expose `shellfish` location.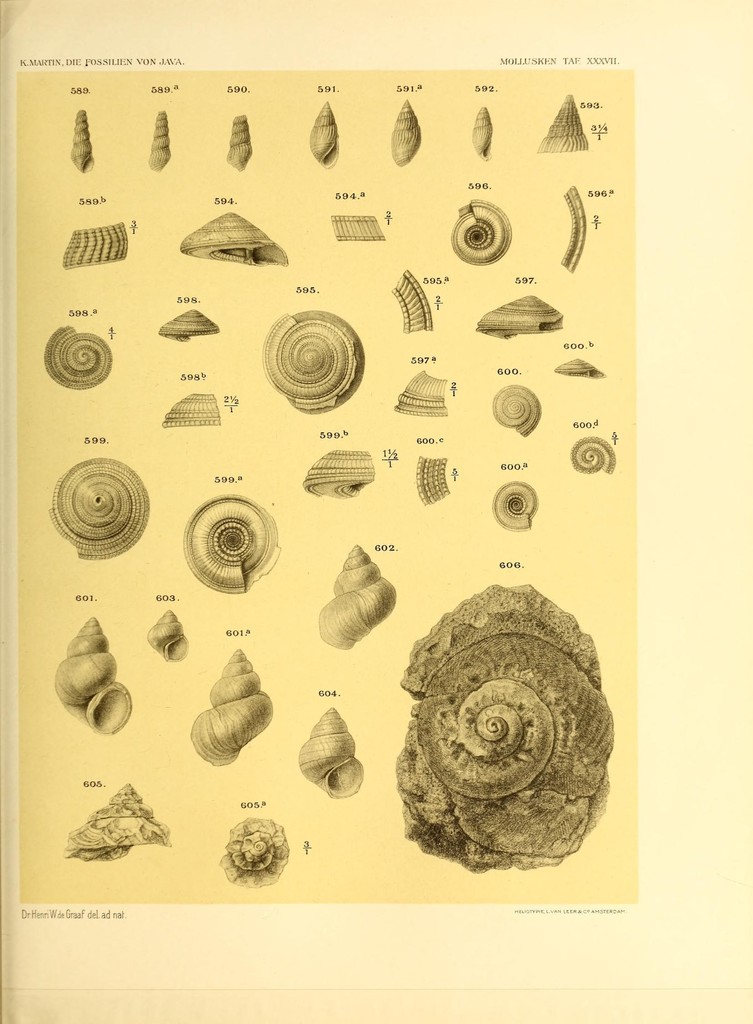
Exposed at <bbox>148, 610, 188, 669</bbox>.
